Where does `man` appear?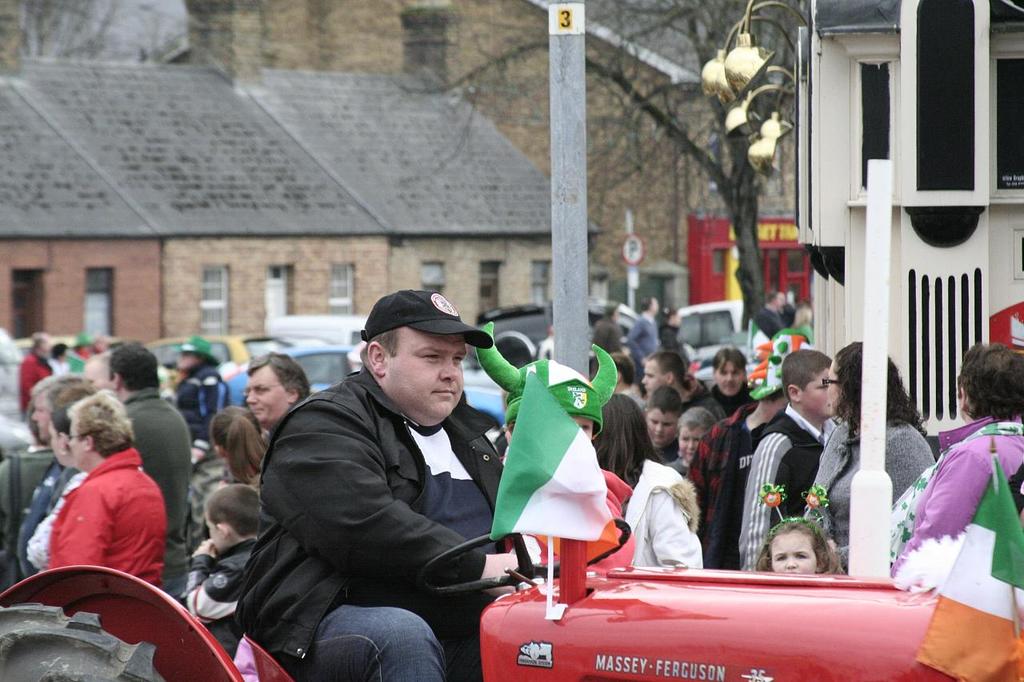
Appears at 102 337 192 613.
